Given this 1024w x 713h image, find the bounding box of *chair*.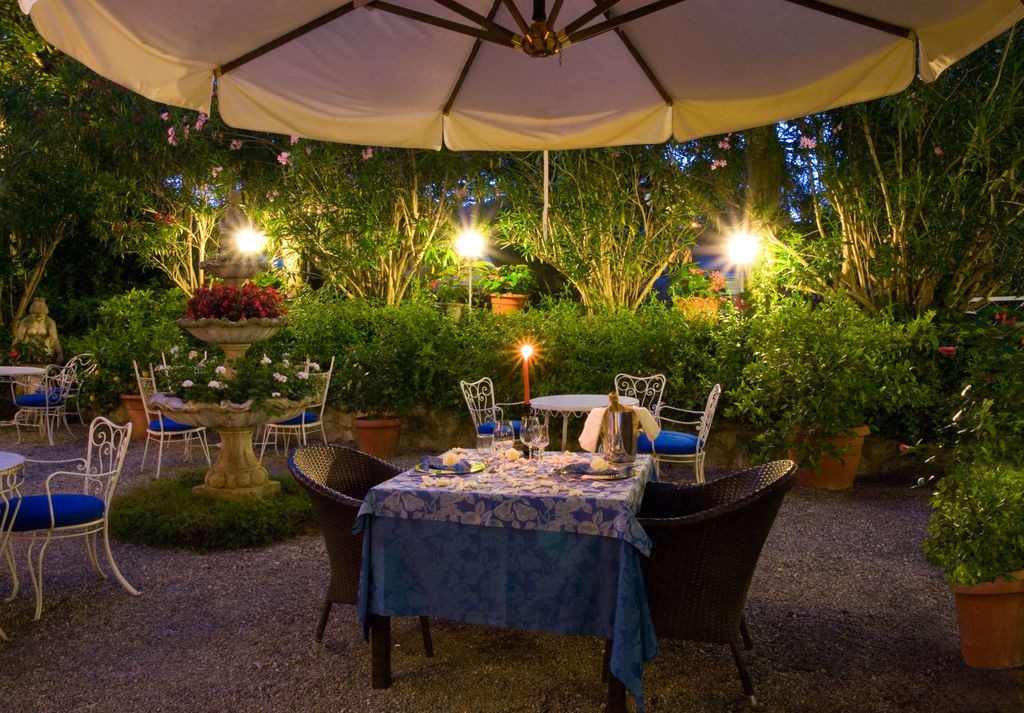
(603,454,797,712).
